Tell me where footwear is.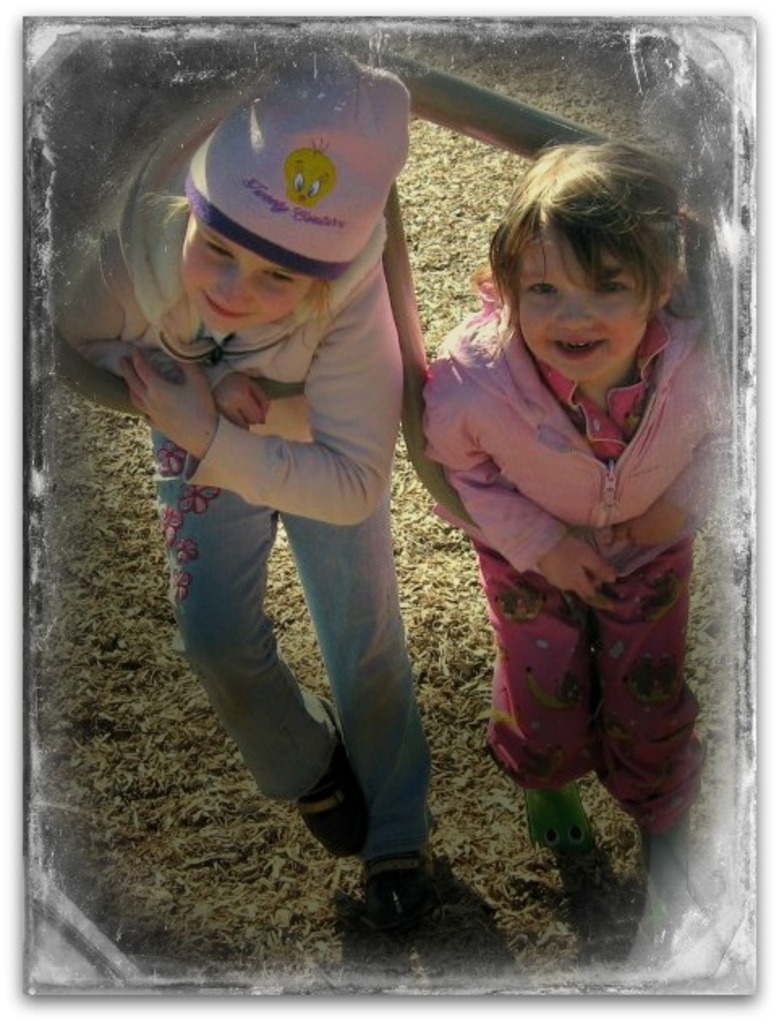
footwear is at {"x1": 300, "y1": 689, "x2": 374, "y2": 849}.
